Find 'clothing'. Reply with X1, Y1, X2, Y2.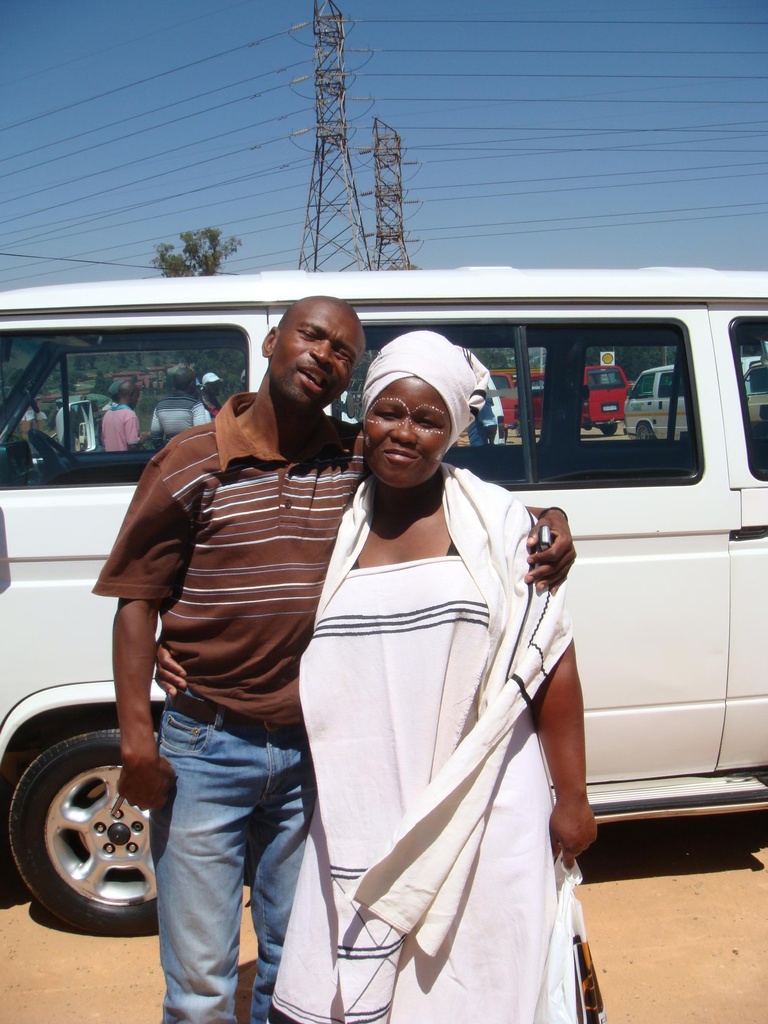
189, 396, 219, 431.
